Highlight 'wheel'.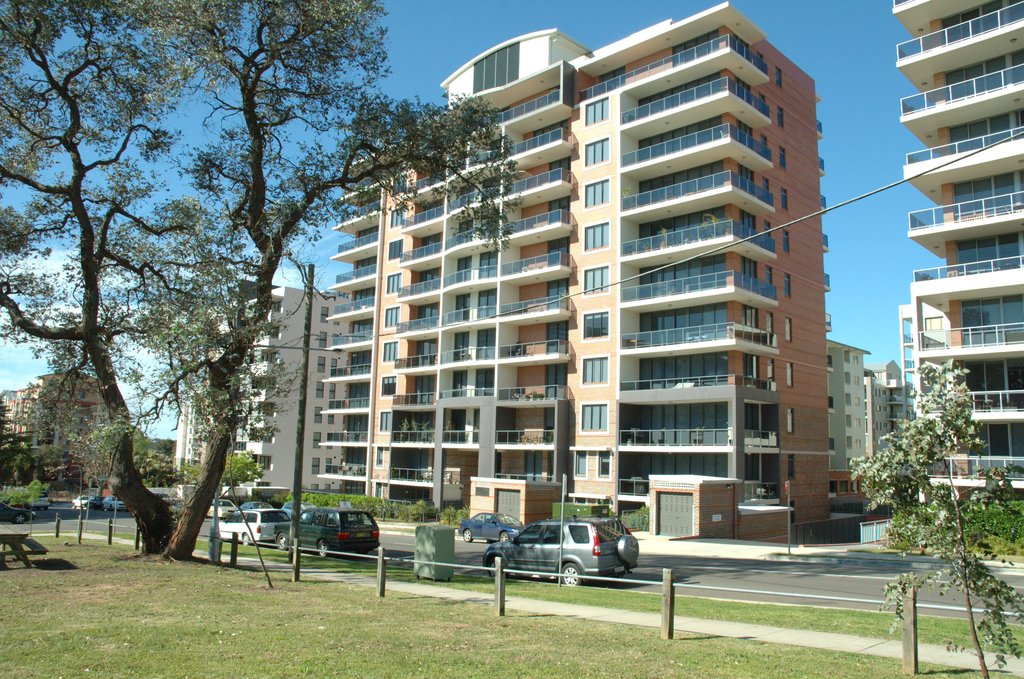
Highlighted region: [490,557,500,578].
